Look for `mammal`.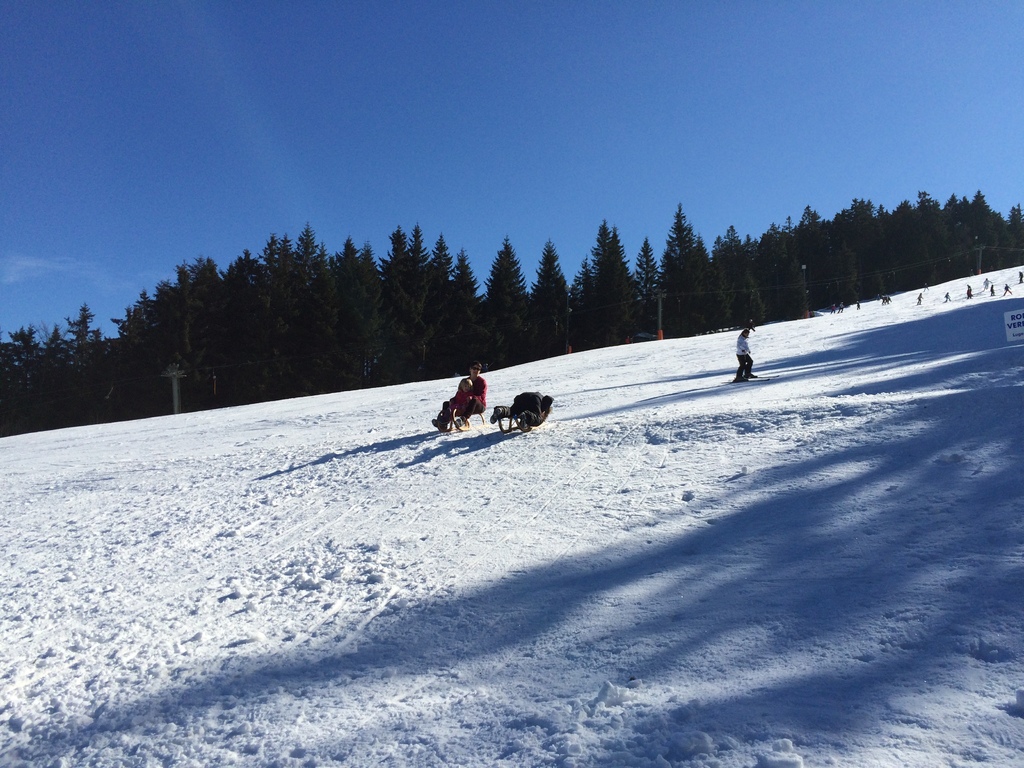
Found: (882,295,887,304).
